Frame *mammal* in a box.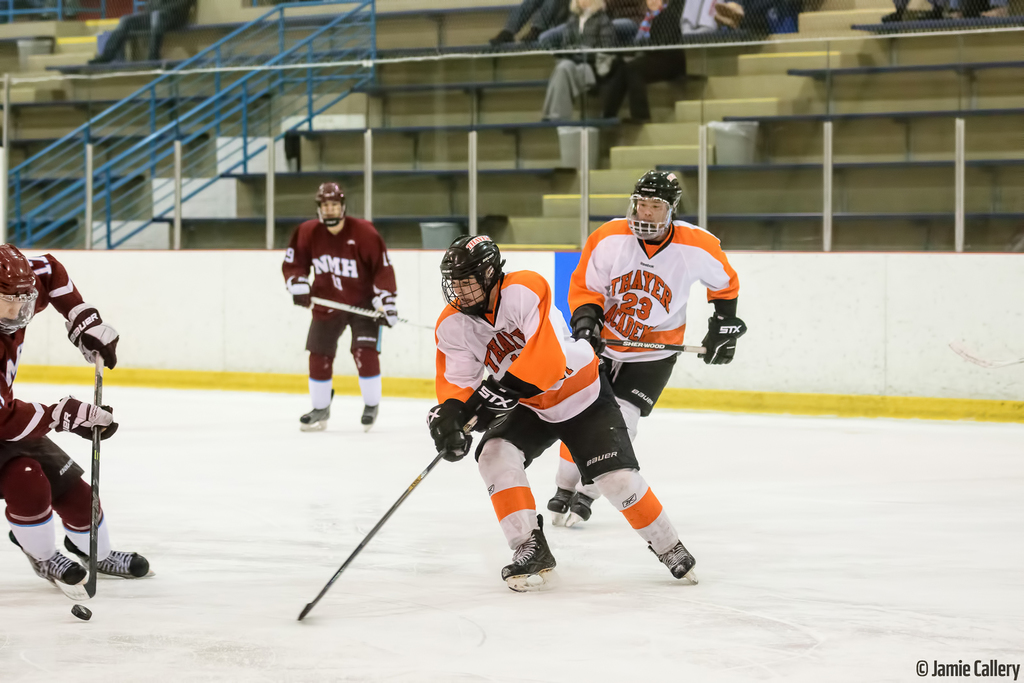
bbox(280, 195, 392, 438).
